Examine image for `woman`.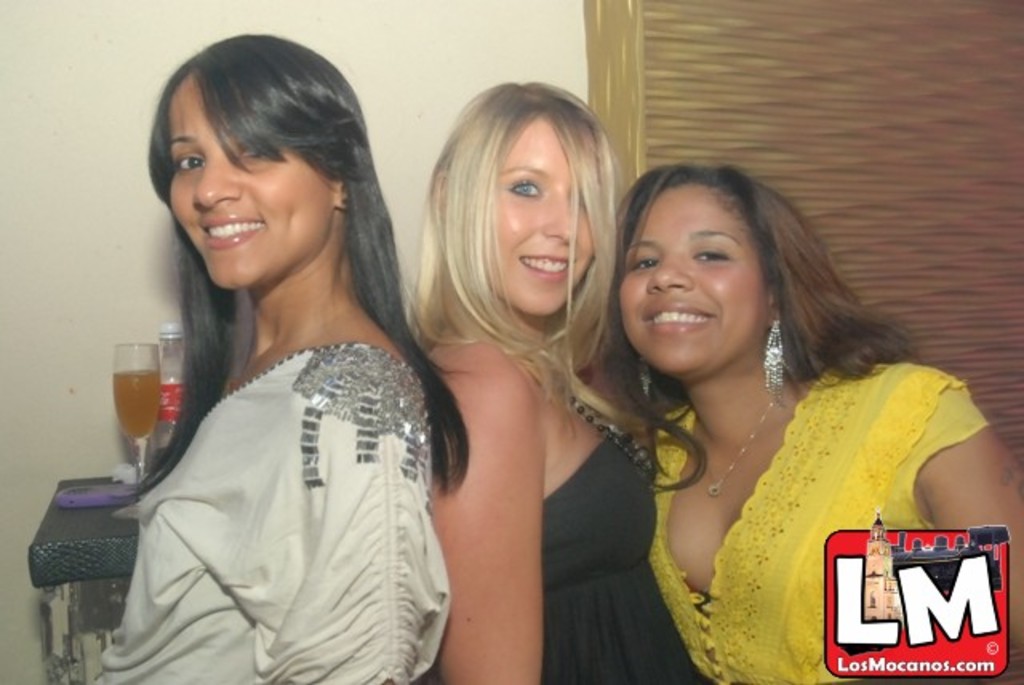
Examination result: box=[88, 34, 472, 683].
